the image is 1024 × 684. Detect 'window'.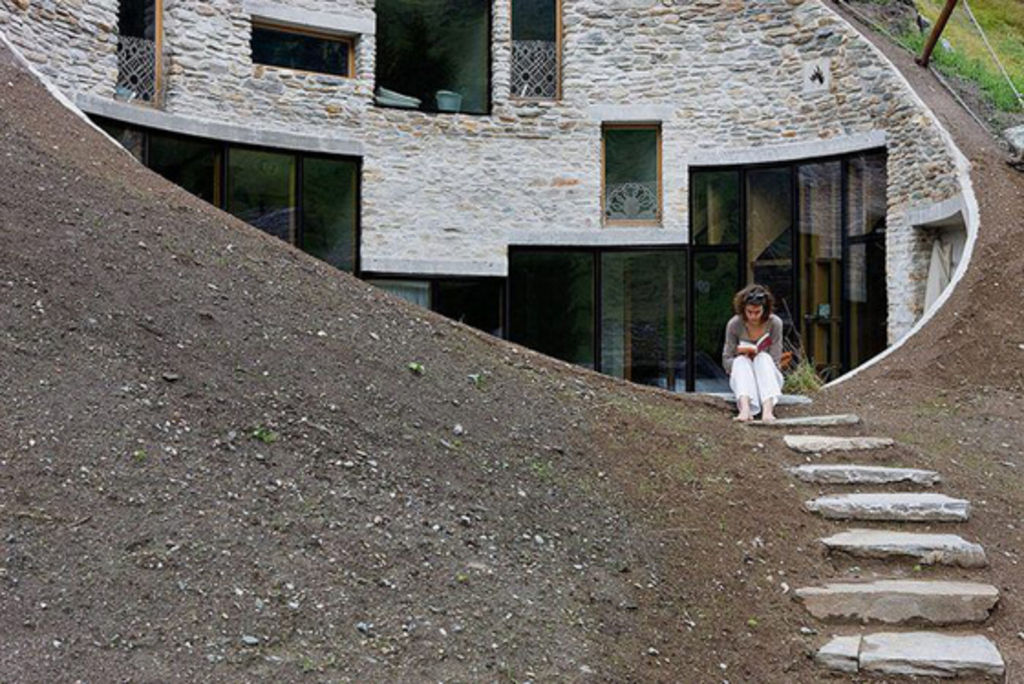
Detection: [x1=503, y1=2, x2=565, y2=104].
